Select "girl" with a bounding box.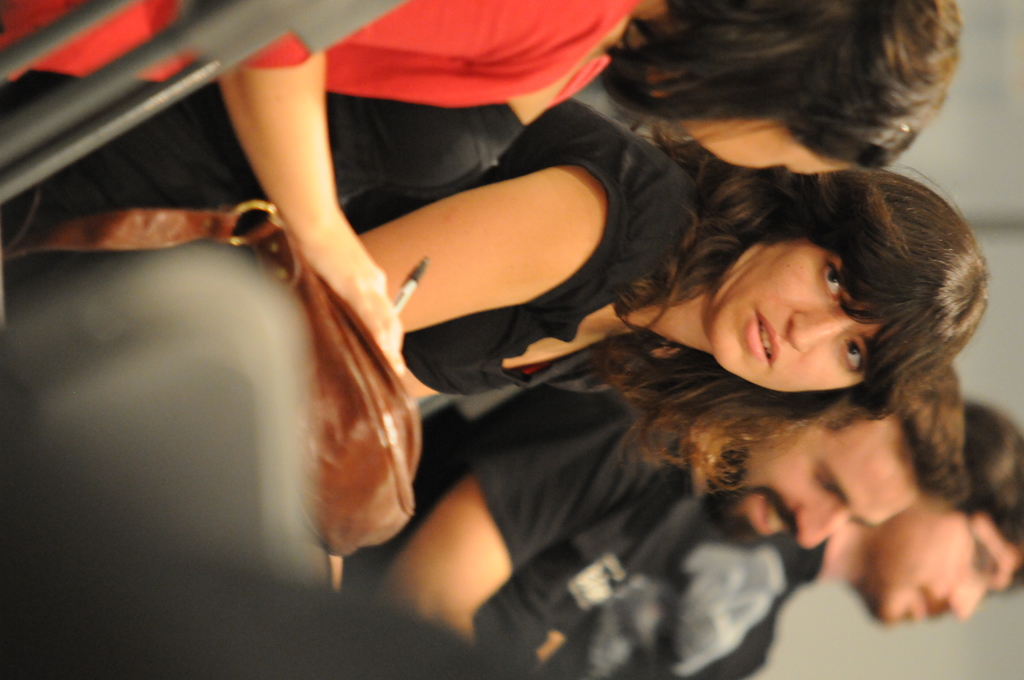
0 9 965 374.
